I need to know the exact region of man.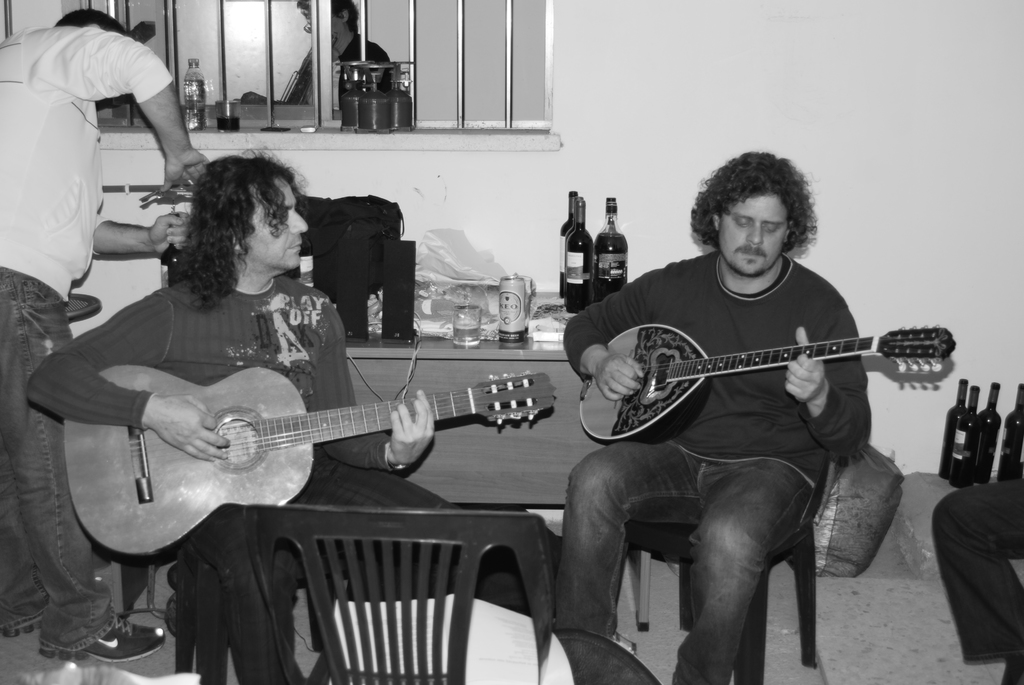
Region: (x1=0, y1=6, x2=207, y2=665).
